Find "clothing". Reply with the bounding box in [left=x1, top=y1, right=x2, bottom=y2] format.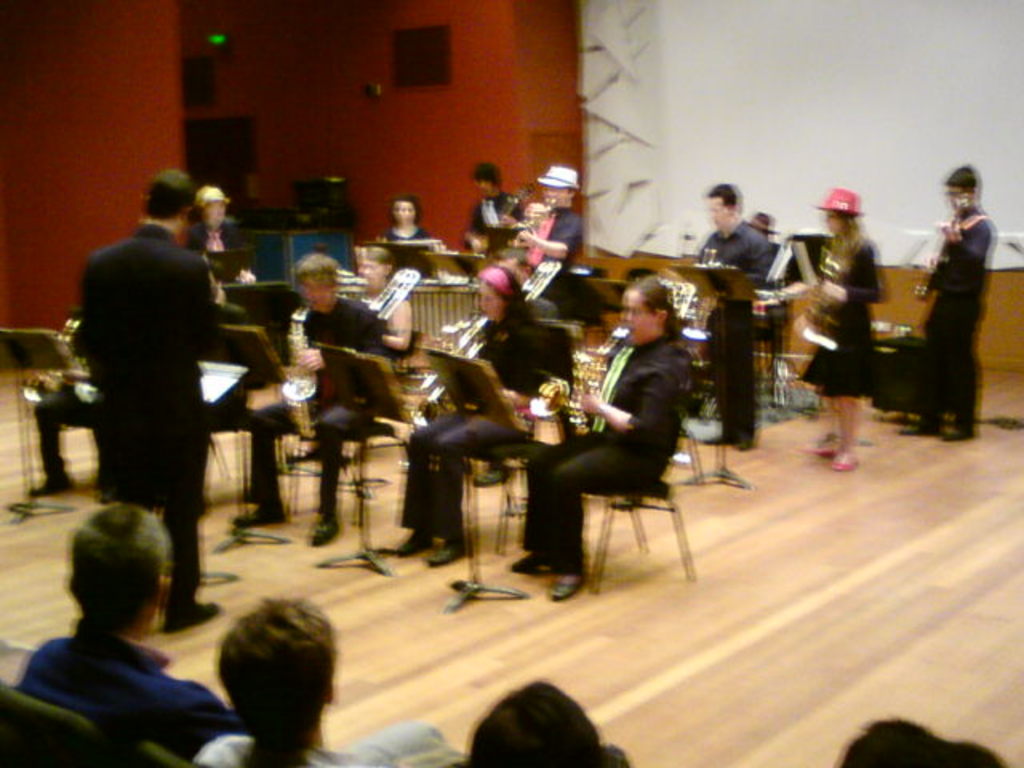
[left=917, top=213, right=984, bottom=426].
